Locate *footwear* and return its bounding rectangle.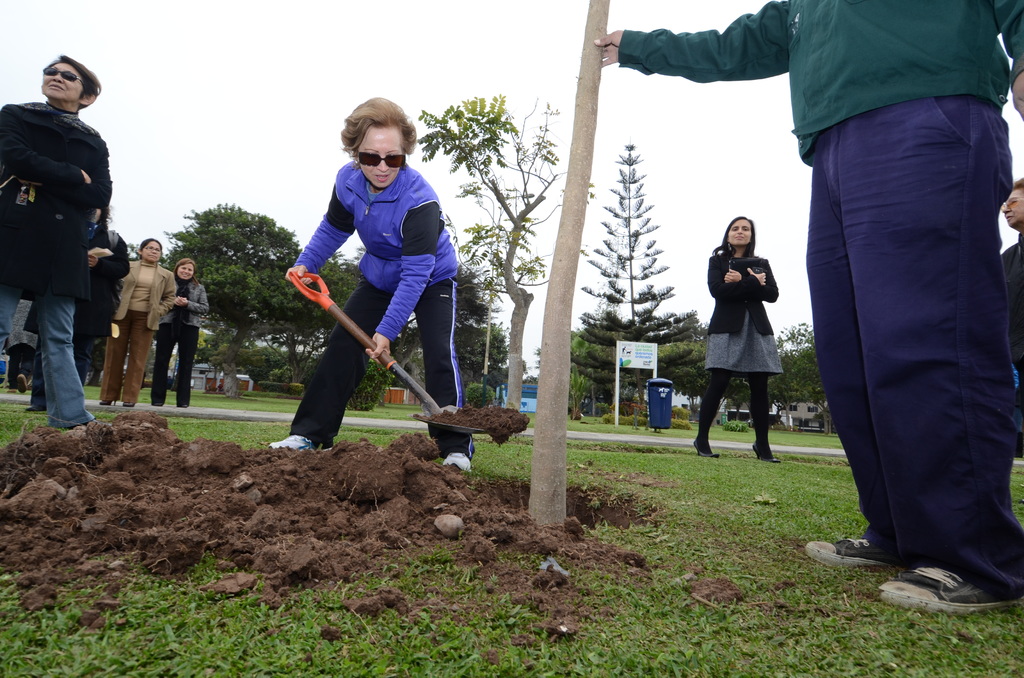
x1=124 y1=400 x2=131 y2=407.
